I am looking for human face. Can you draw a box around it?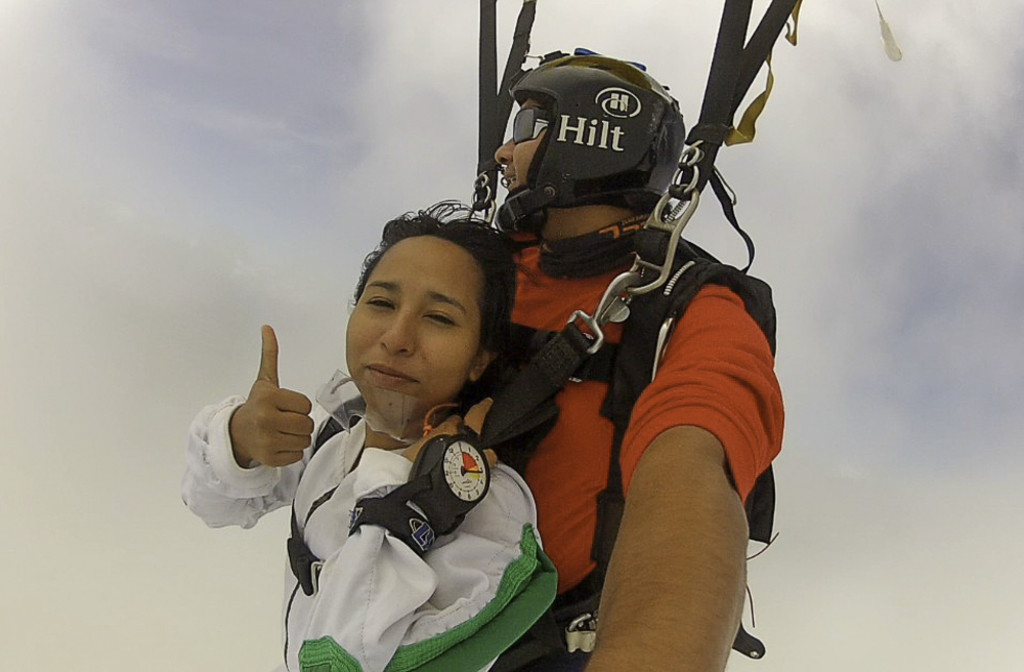
Sure, the bounding box is <bbox>349, 235, 478, 421</bbox>.
